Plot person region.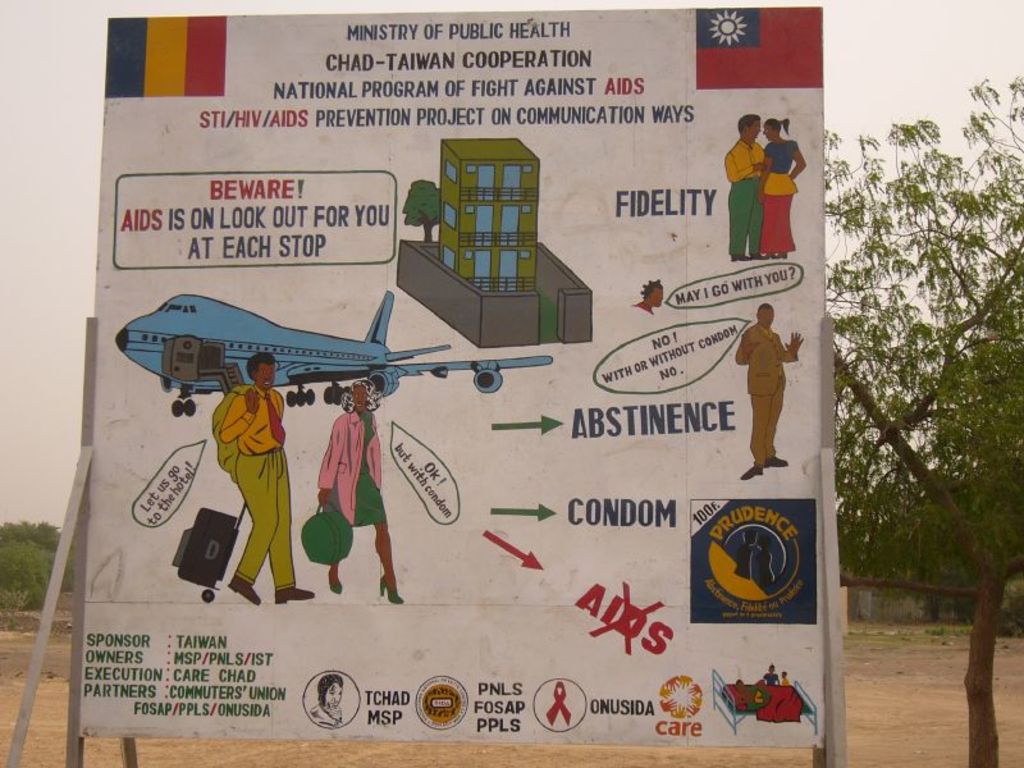
Plotted at [758, 118, 806, 260].
